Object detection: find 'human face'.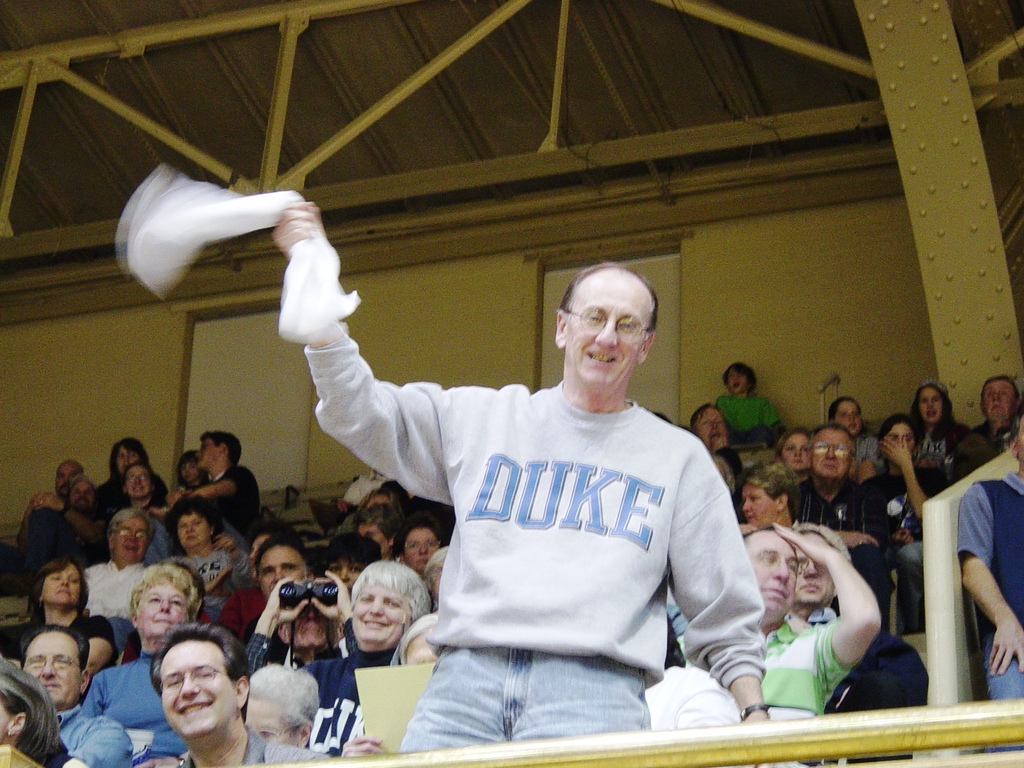
x1=833, y1=398, x2=861, y2=436.
